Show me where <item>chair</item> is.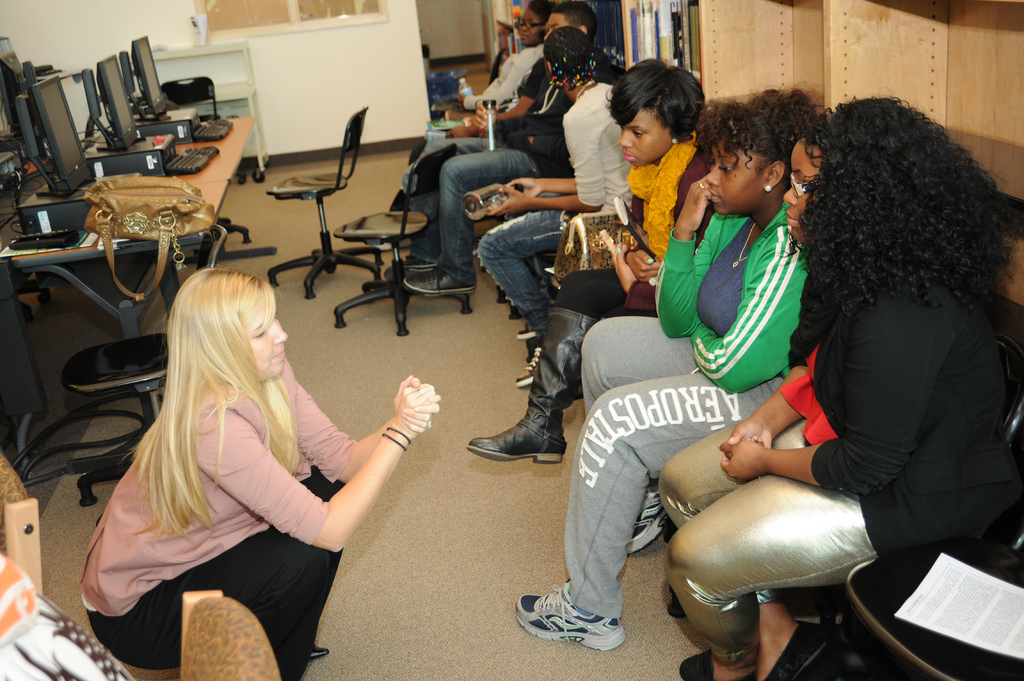
<item>chair</item> is at 236, 86, 366, 289.
